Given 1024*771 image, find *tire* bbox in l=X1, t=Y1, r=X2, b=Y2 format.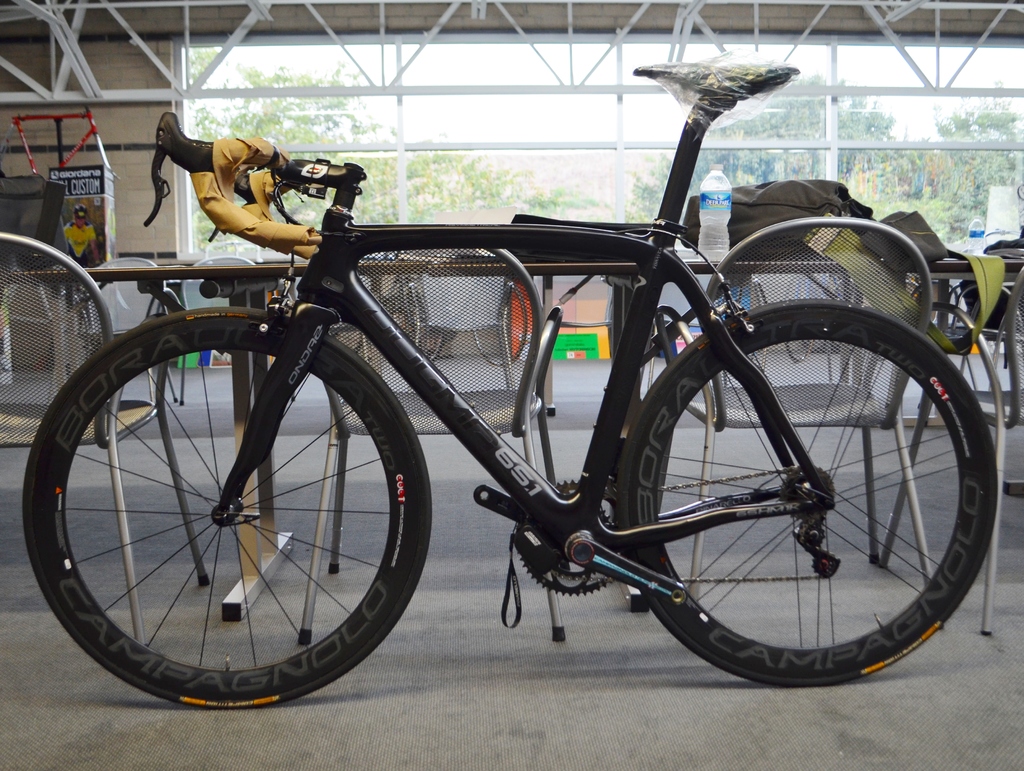
l=615, t=303, r=996, b=692.
